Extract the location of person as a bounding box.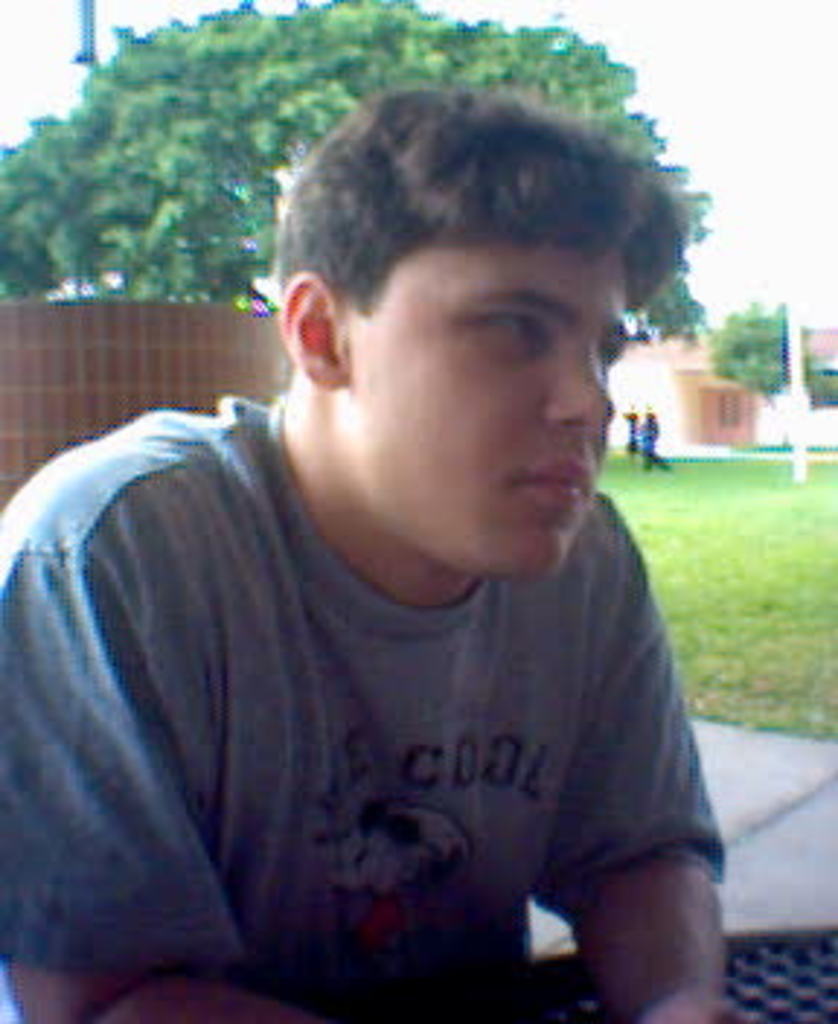
x1=0, y1=76, x2=730, y2=1021.
